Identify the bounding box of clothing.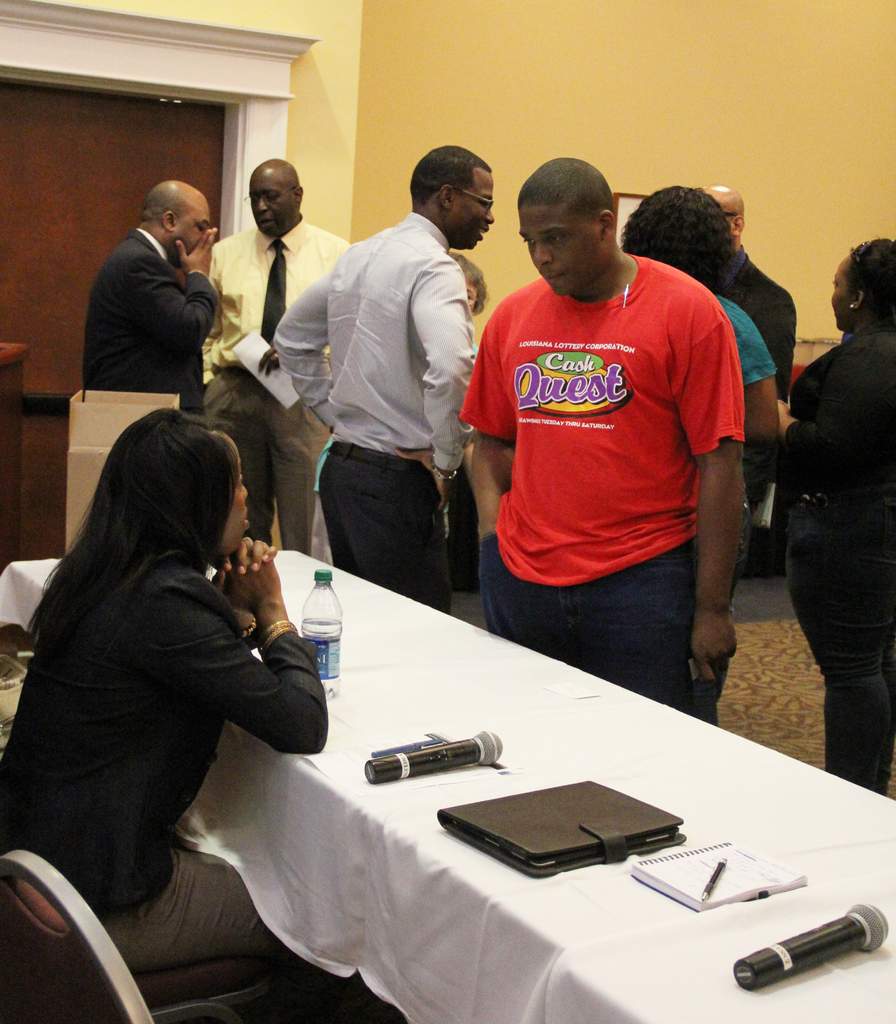
l=208, t=216, r=355, b=564.
